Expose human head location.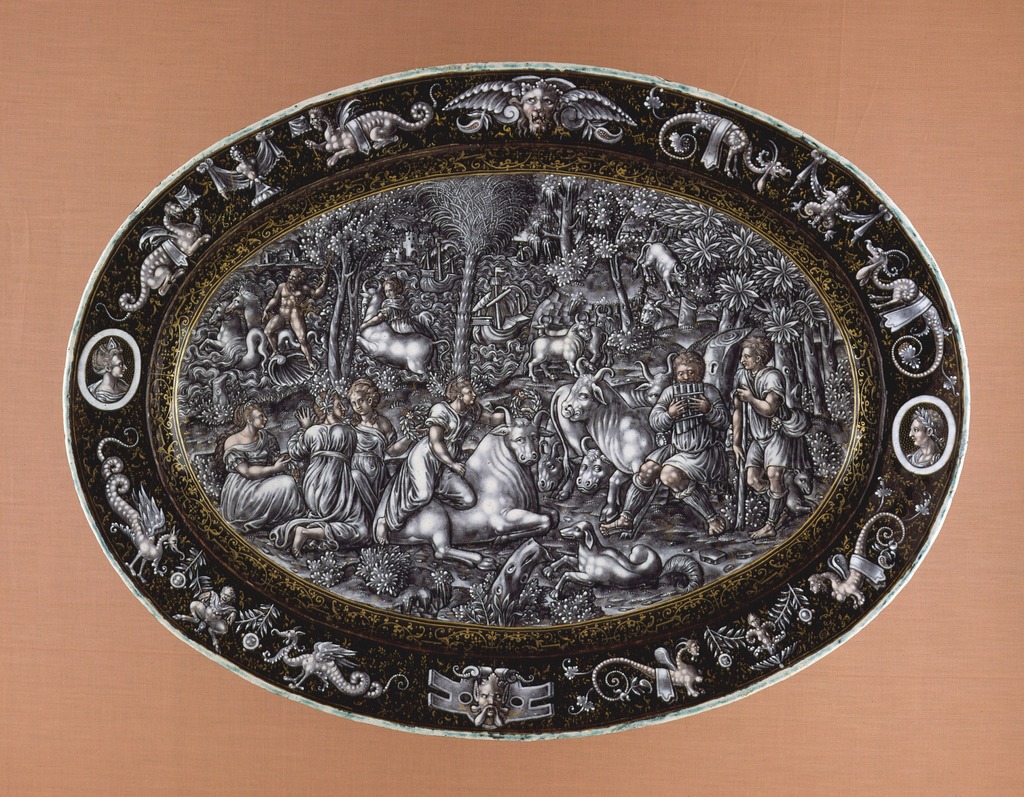
Exposed at [240, 403, 273, 430].
